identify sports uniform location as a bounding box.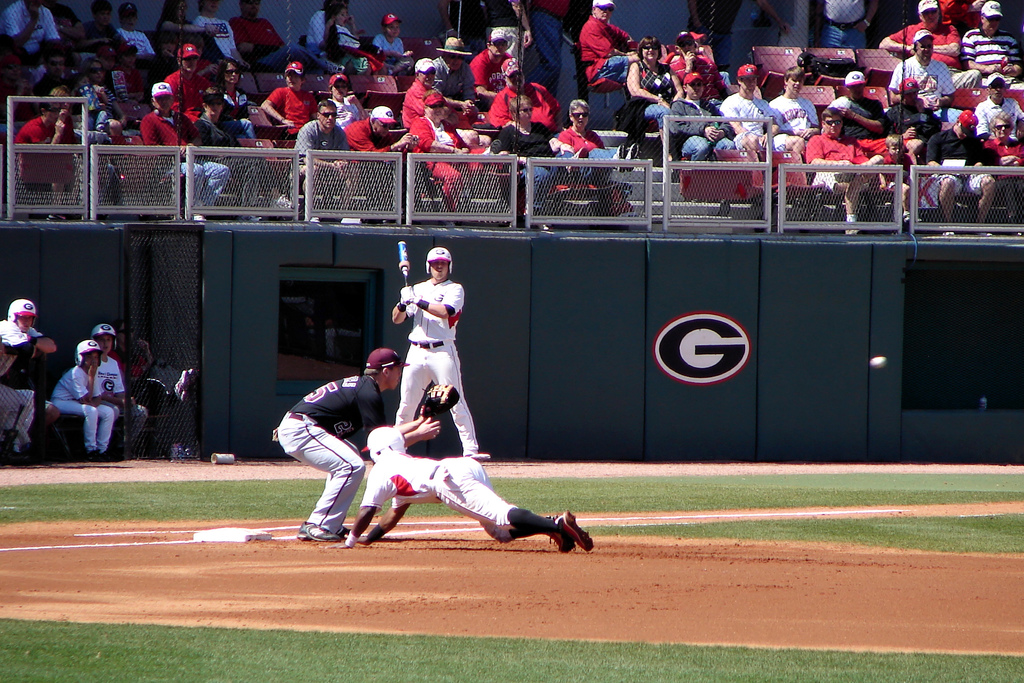
922 124 998 191.
